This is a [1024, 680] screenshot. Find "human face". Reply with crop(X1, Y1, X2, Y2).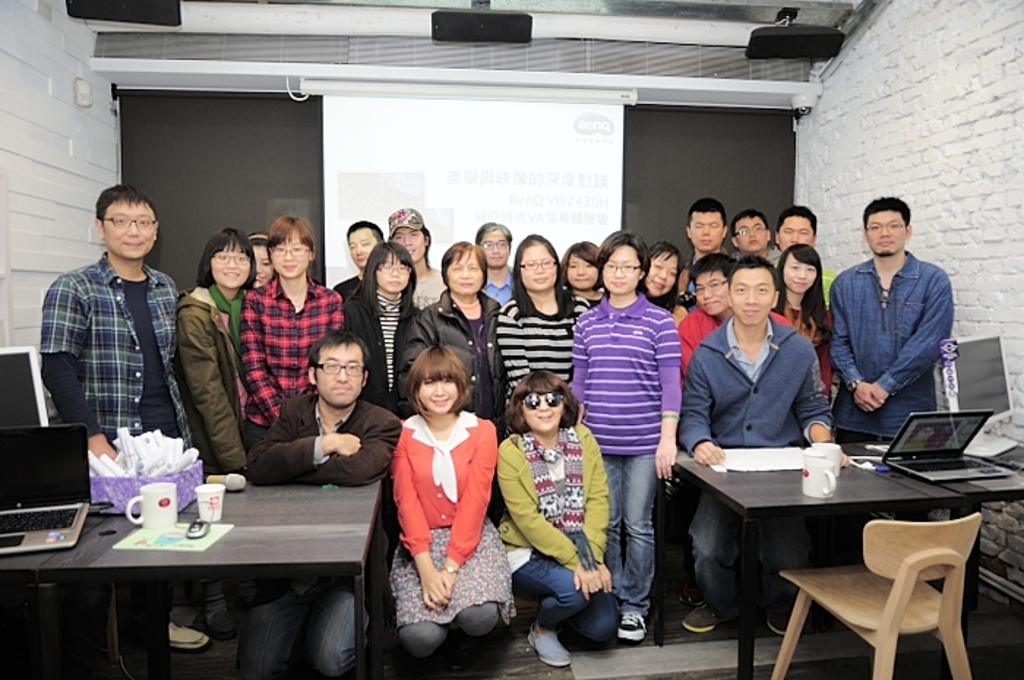
crop(519, 246, 559, 288).
